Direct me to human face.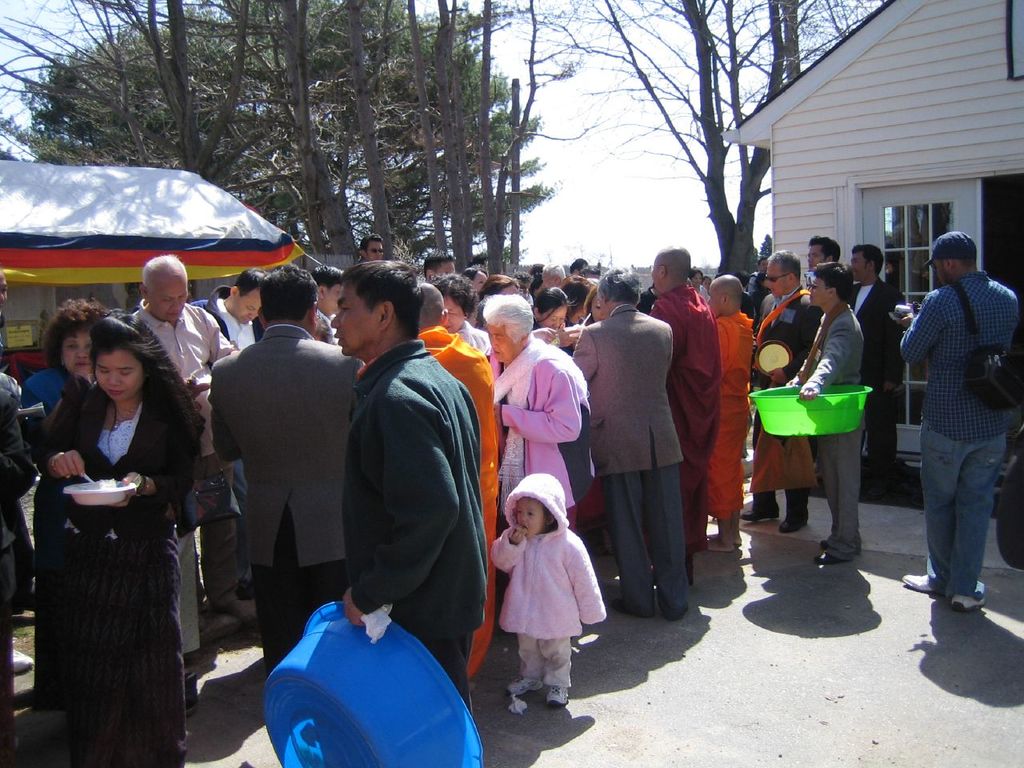
Direction: 437,260,459,276.
